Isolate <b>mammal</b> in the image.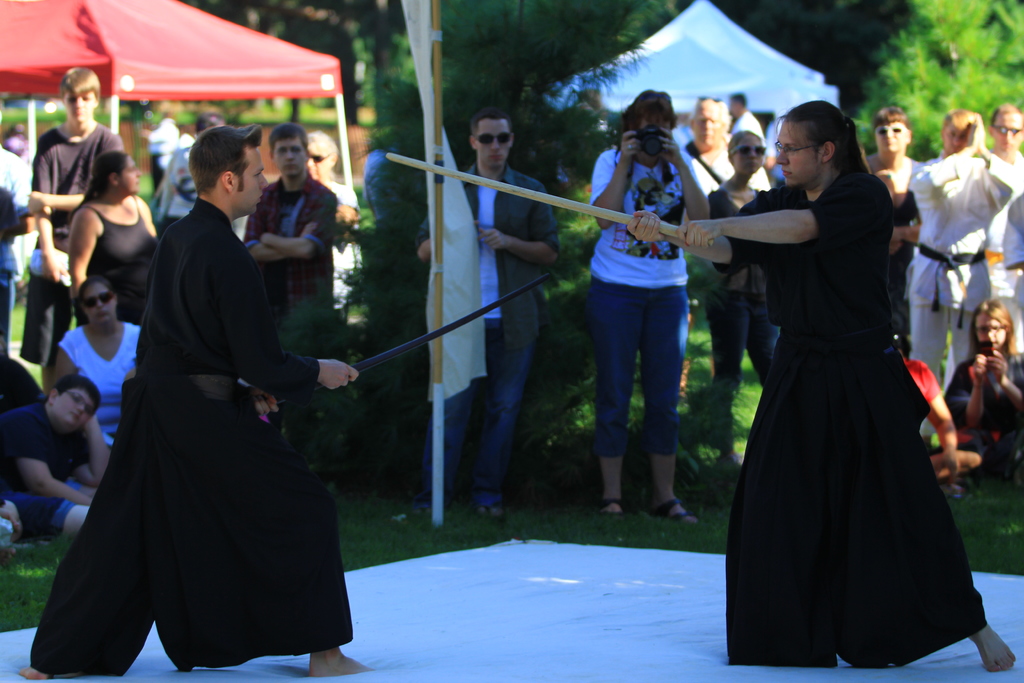
Isolated region: box(865, 103, 930, 304).
